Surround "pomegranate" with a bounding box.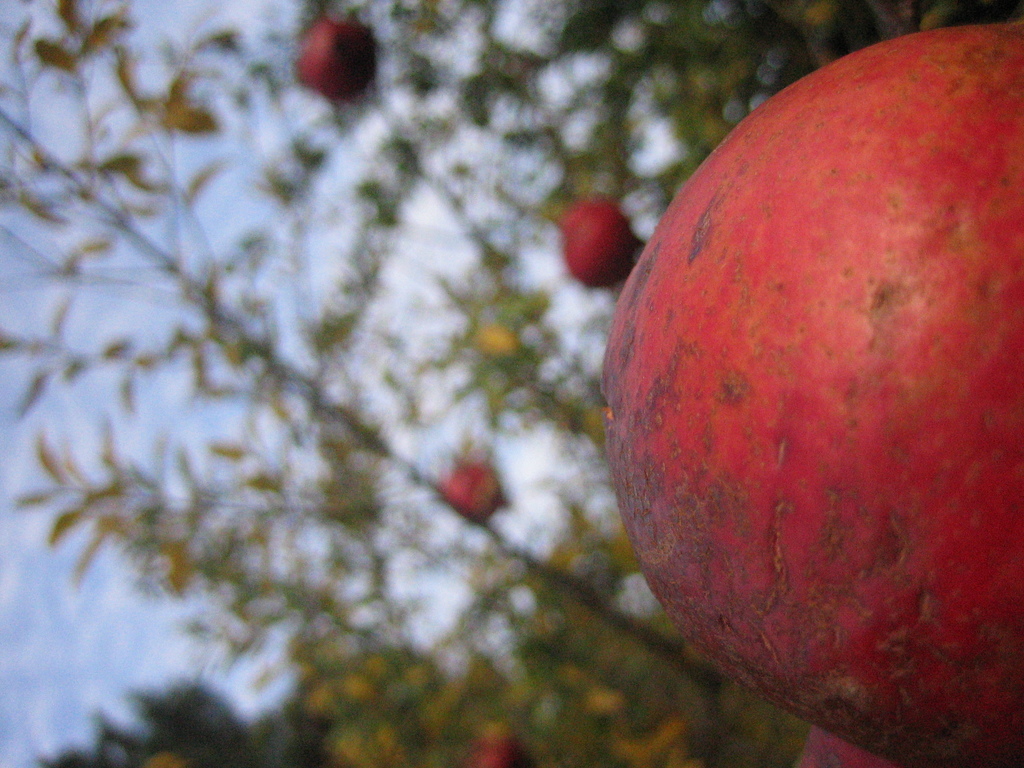
bbox=[598, 16, 1023, 767].
